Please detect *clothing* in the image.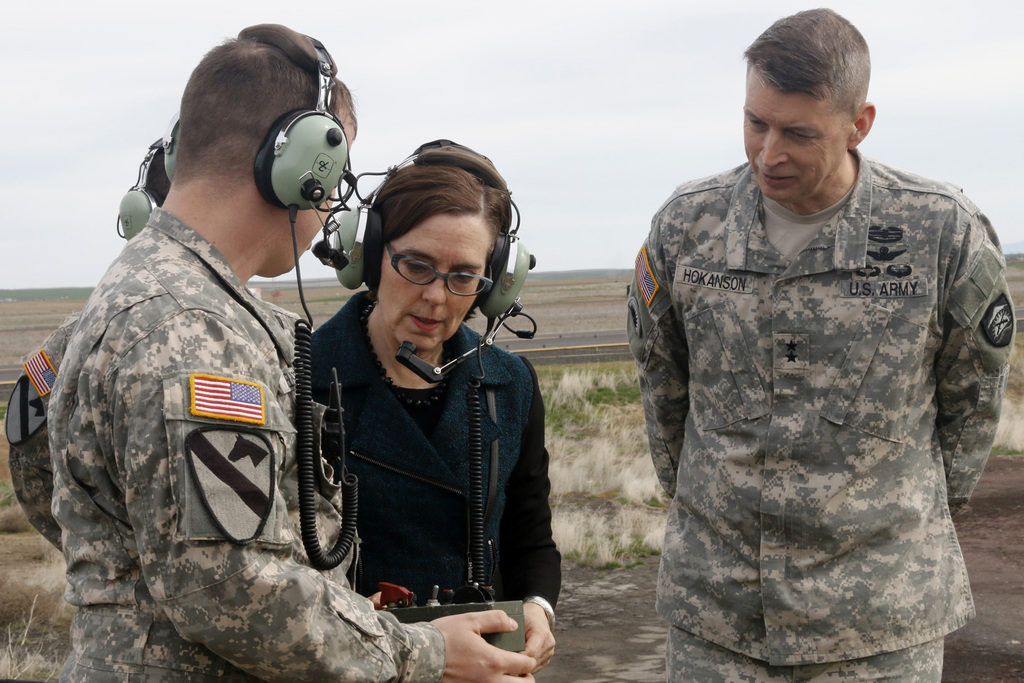
Rect(305, 293, 575, 662).
